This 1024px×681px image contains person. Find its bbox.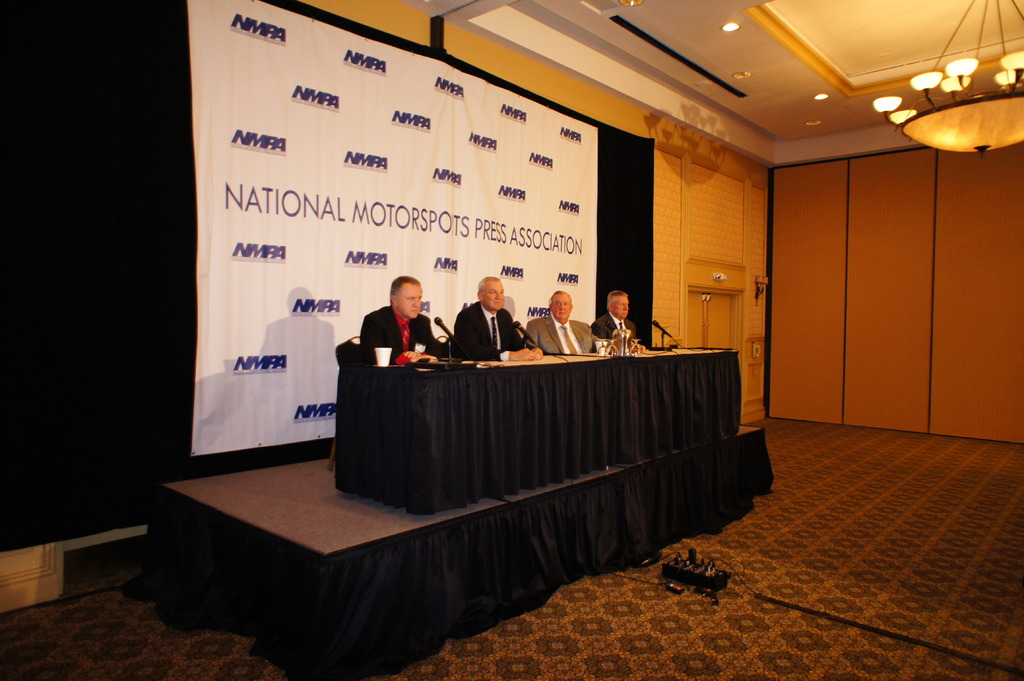
524 288 600 359.
